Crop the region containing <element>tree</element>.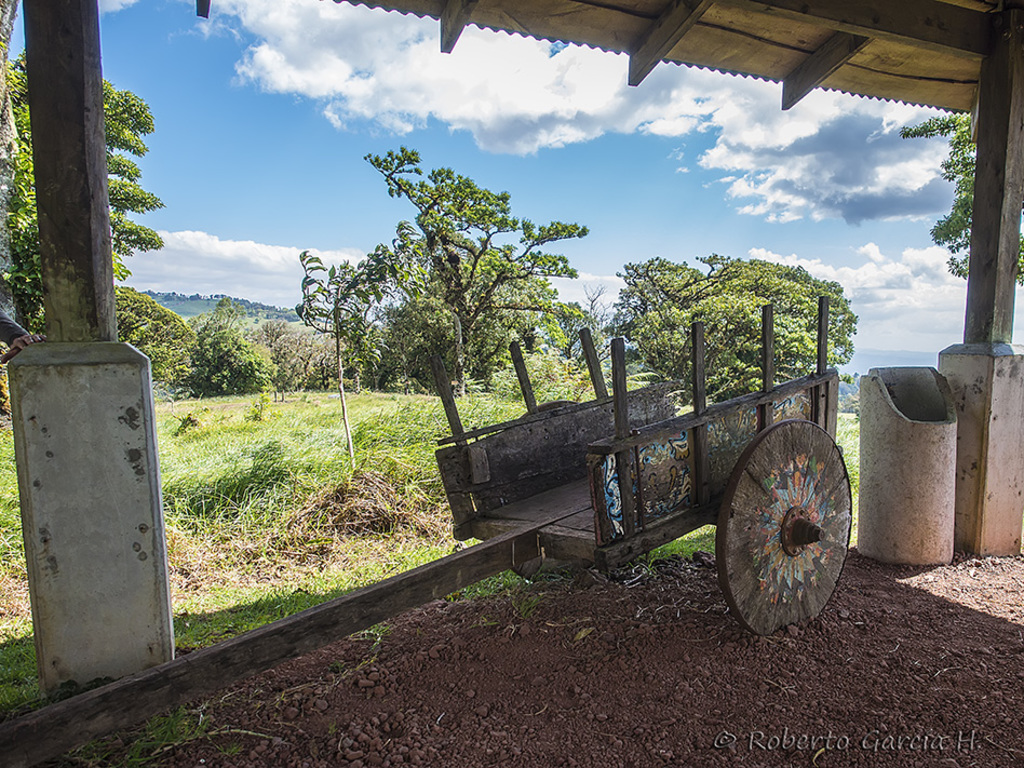
Crop region: x1=254, y1=312, x2=346, y2=382.
